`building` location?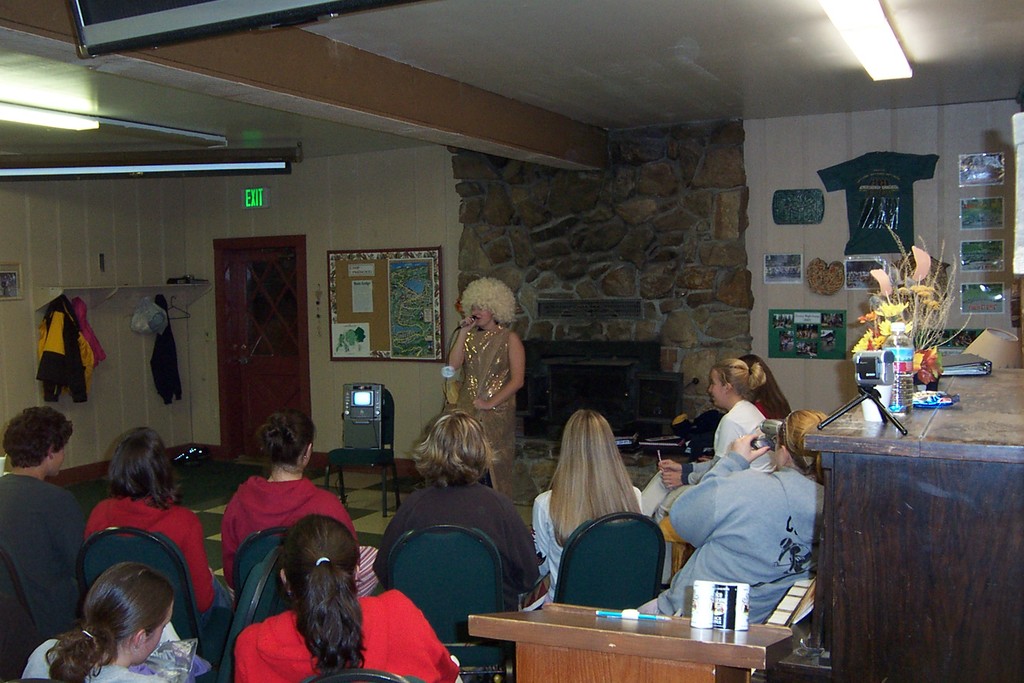
pyautogui.locateOnScreen(0, 0, 1020, 682)
